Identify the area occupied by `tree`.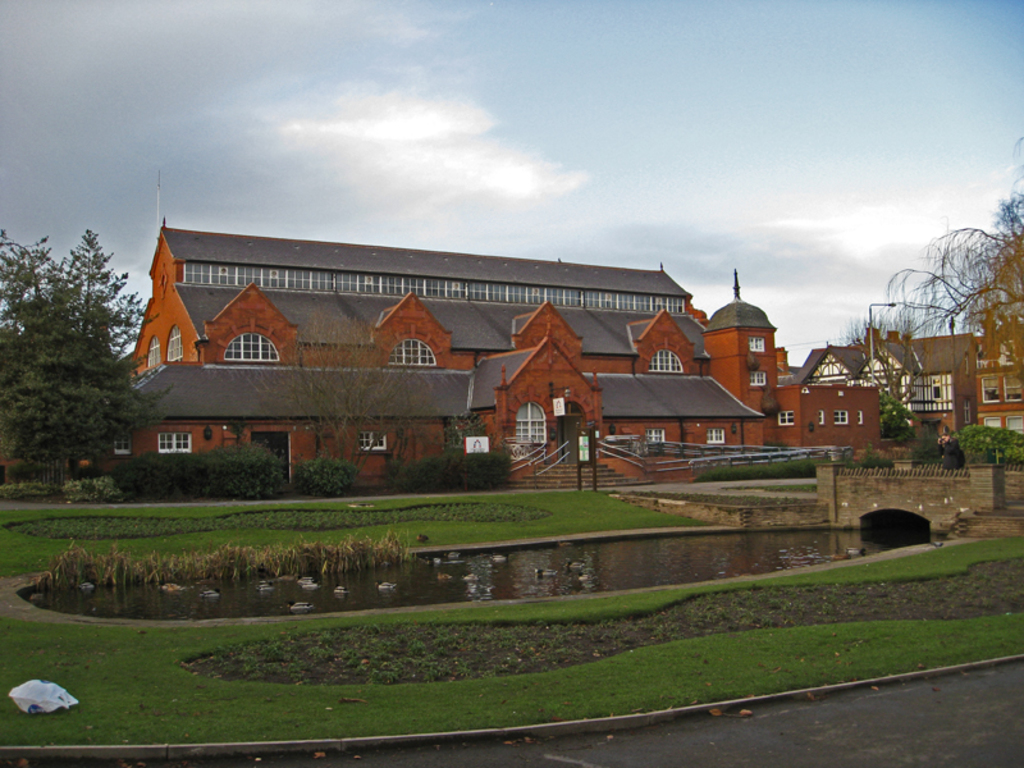
Area: (x1=0, y1=298, x2=175, y2=485).
